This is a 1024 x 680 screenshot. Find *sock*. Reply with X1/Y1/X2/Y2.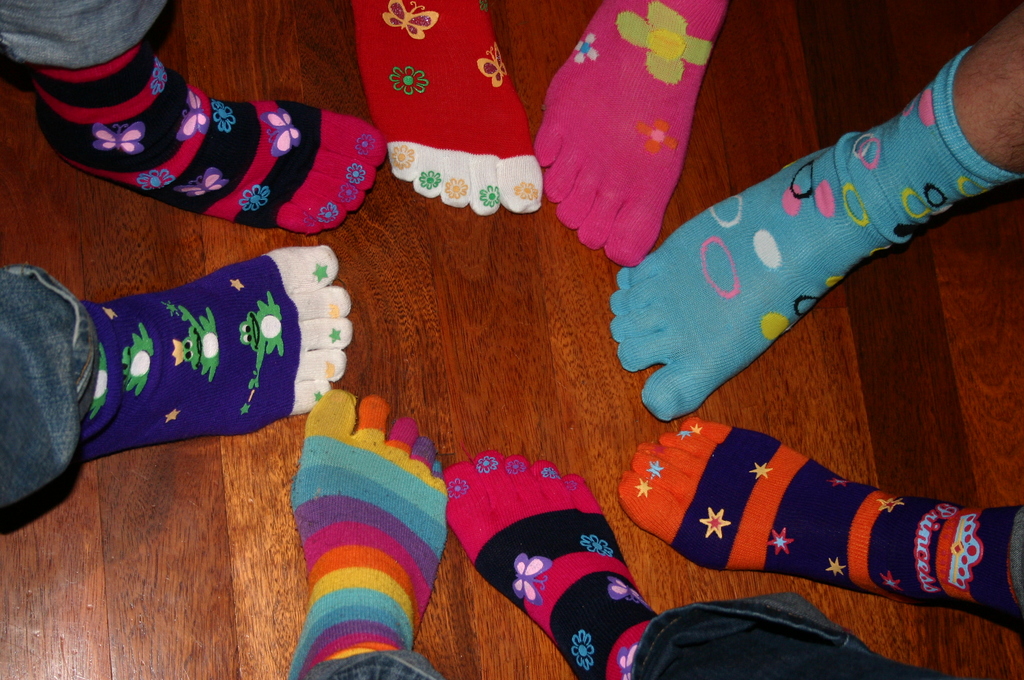
35/40/388/234.
